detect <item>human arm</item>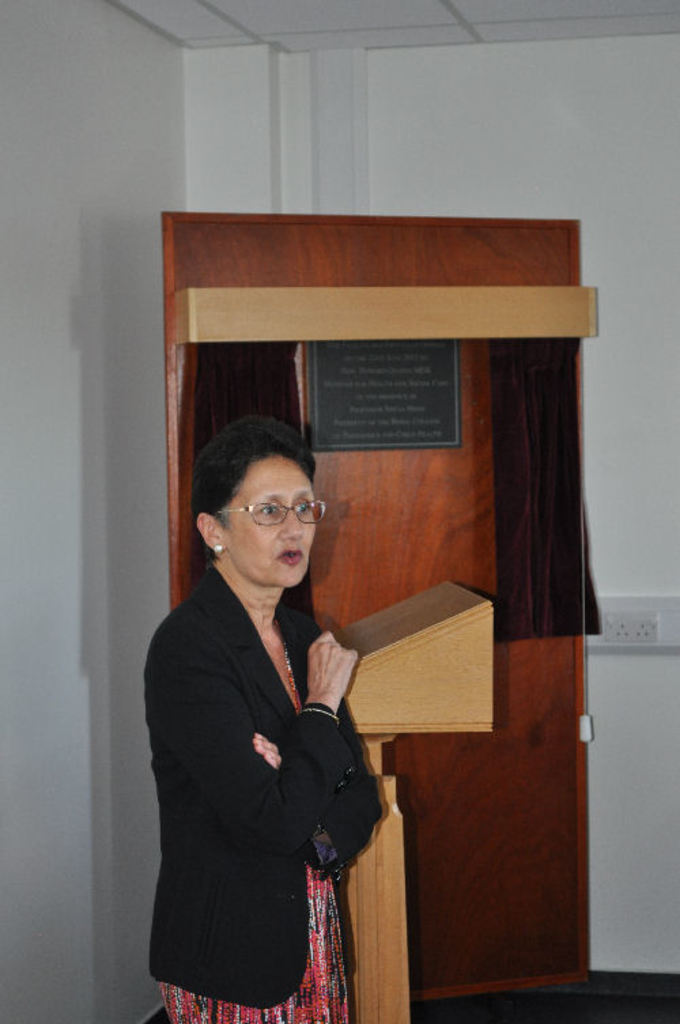
[144,627,358,850]
